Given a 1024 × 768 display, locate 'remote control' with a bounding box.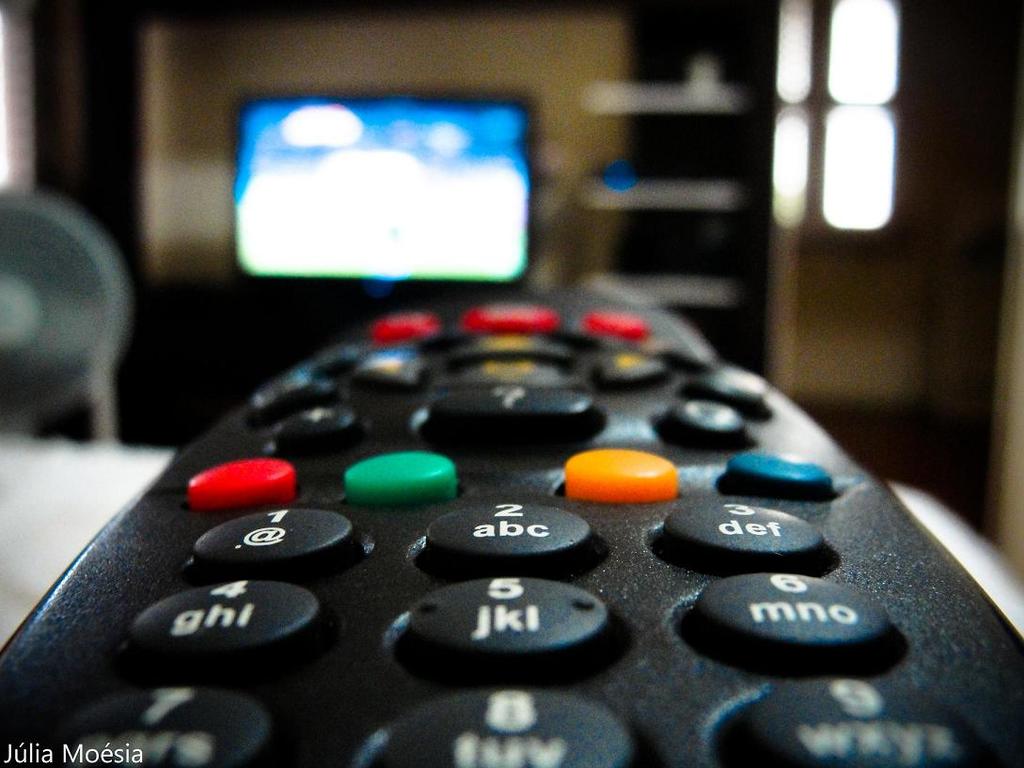
Located: left=0, top=284, right=1023, bottom=767.
